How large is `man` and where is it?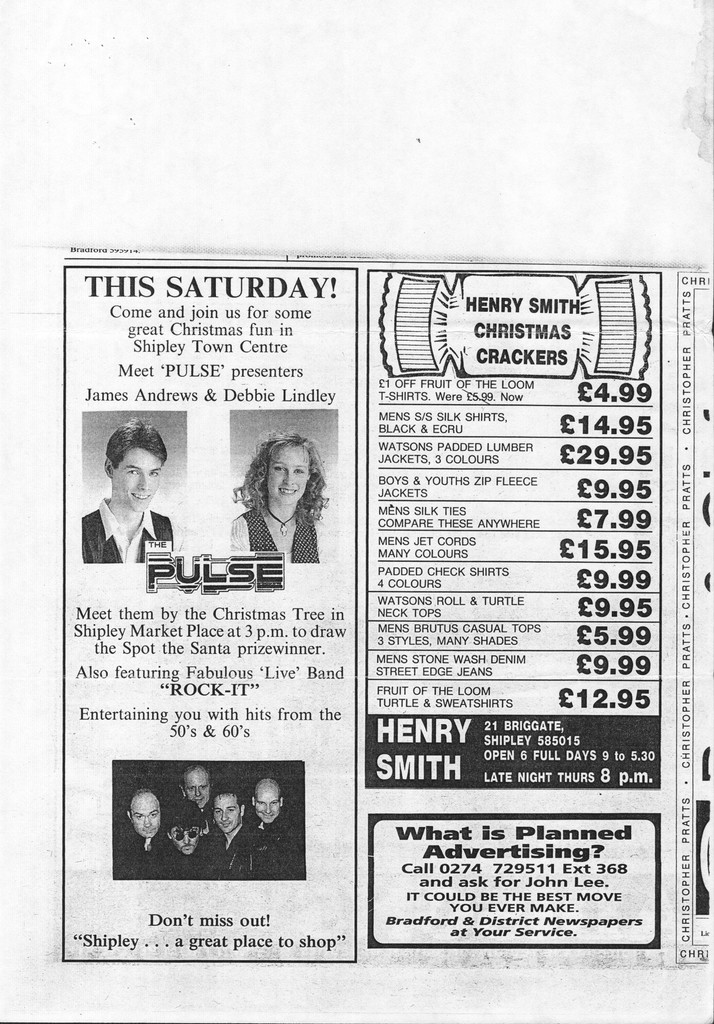
Bounding box: locate(85, 424, 181, 573).
